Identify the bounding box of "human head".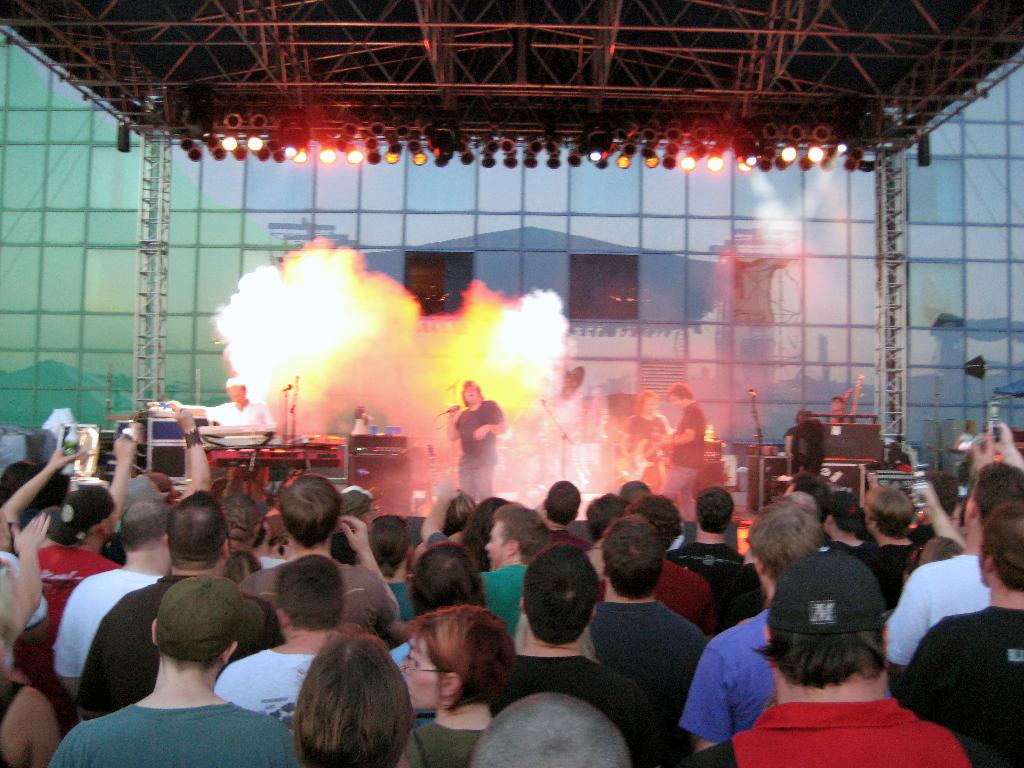
box=[778, 490, 817, 520].
